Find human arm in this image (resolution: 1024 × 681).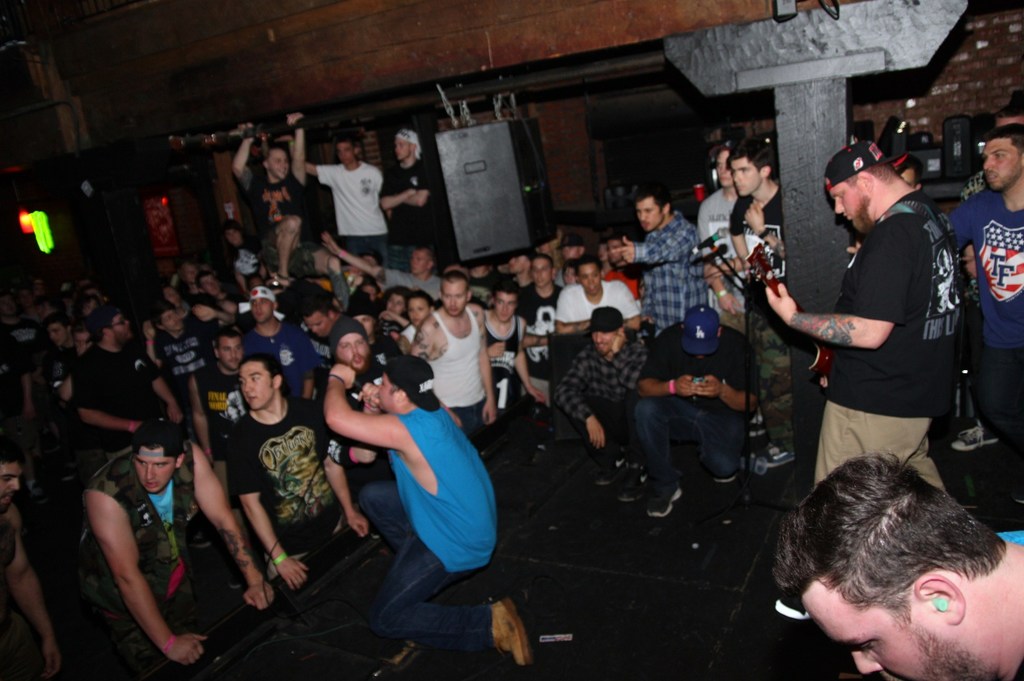
bbox=[328, 256, 342, 307].
